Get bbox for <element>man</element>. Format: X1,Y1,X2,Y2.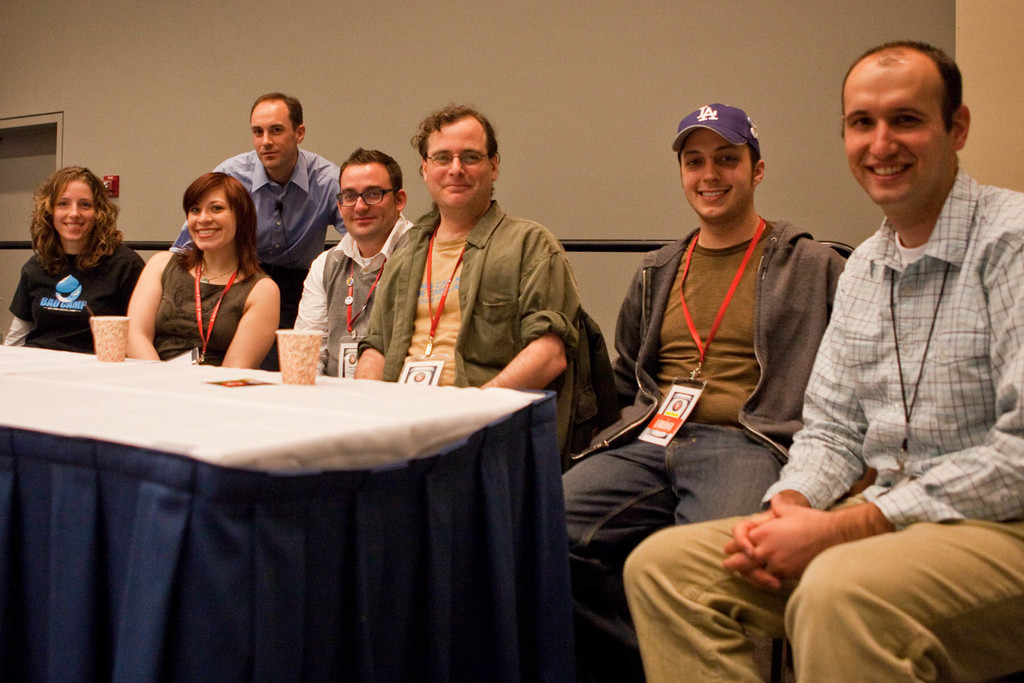
567,100,849,682.
